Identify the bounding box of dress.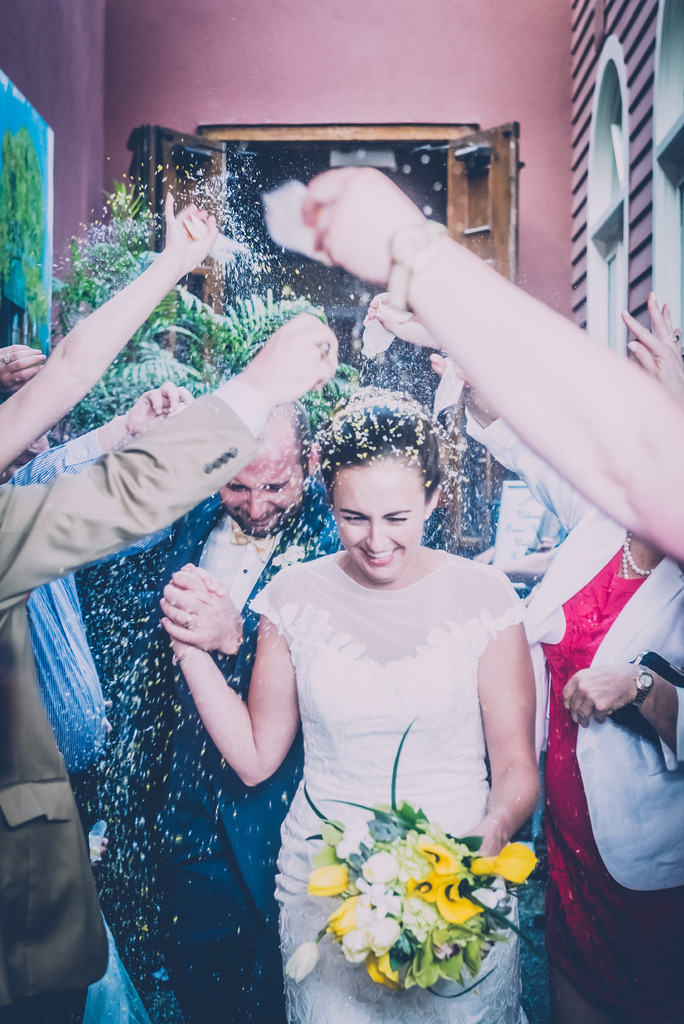
BBox(532, 529, 683, 1021).
